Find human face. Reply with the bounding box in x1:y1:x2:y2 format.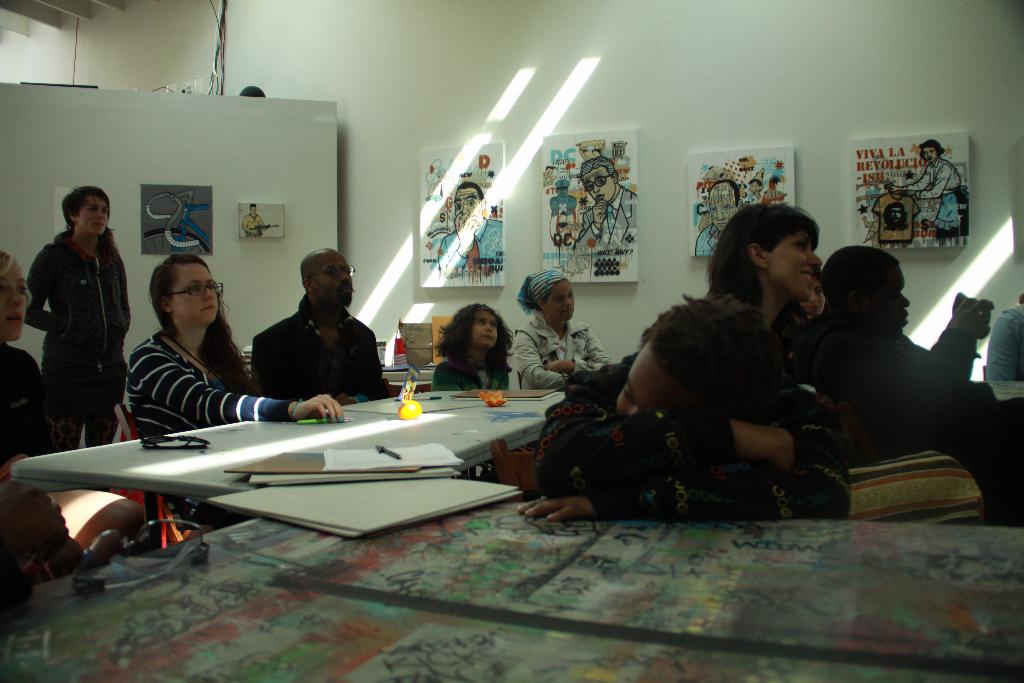
171:265:222:324.
